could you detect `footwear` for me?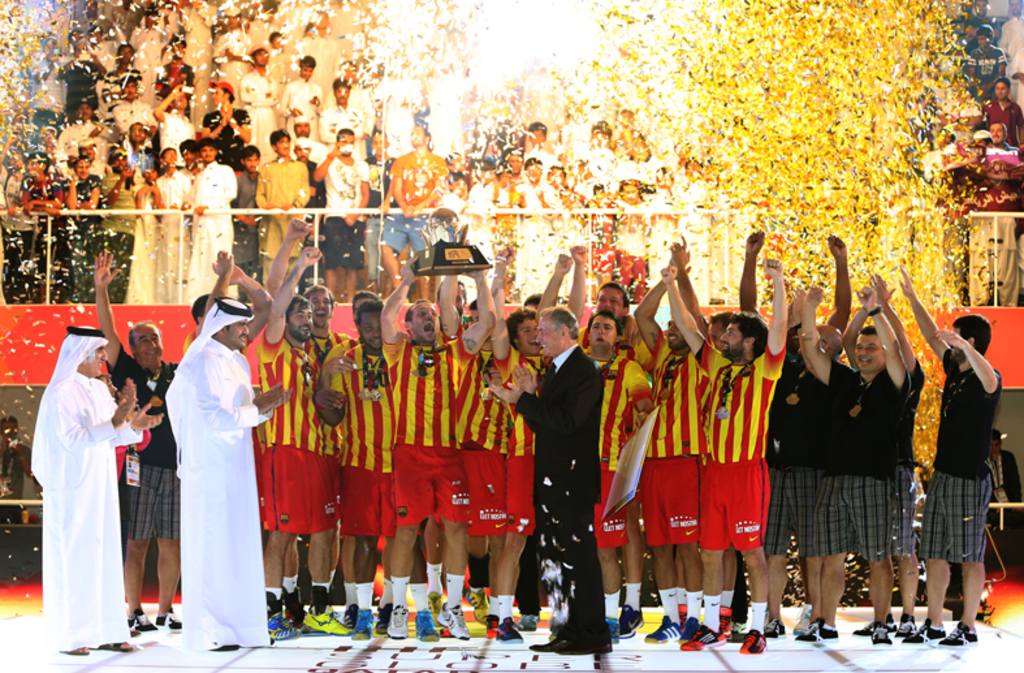
Detection result: [left=606, top=622, right=618, bottom=640].
